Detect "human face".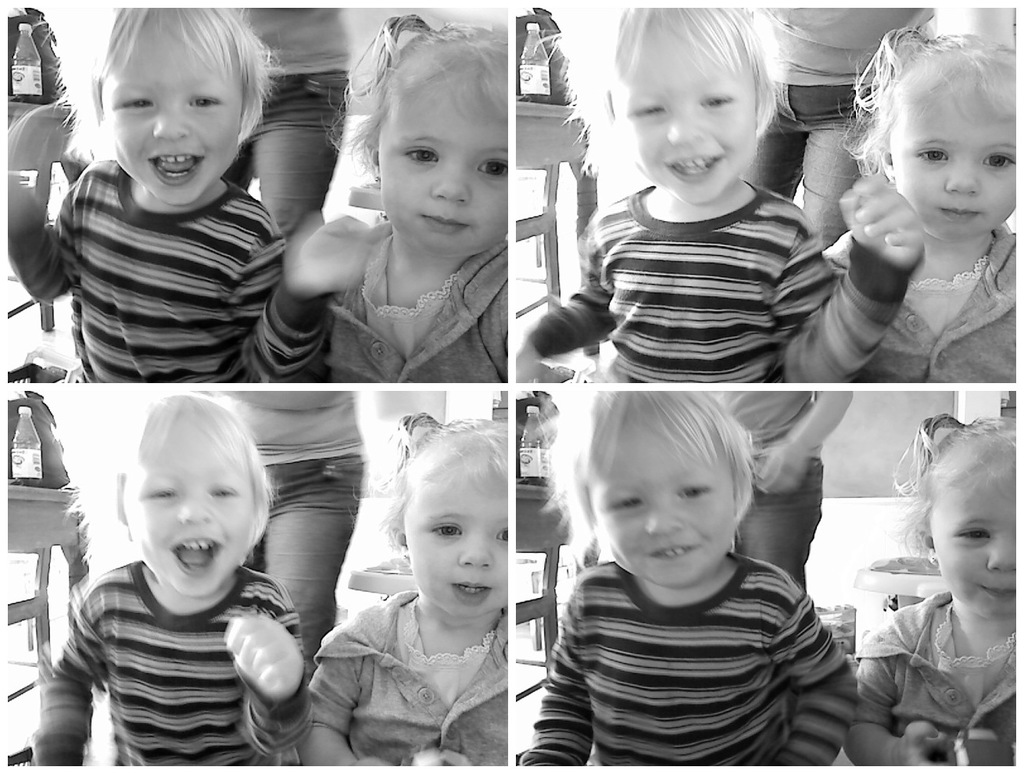
Detected at locate(377, 66, 505, 256).
